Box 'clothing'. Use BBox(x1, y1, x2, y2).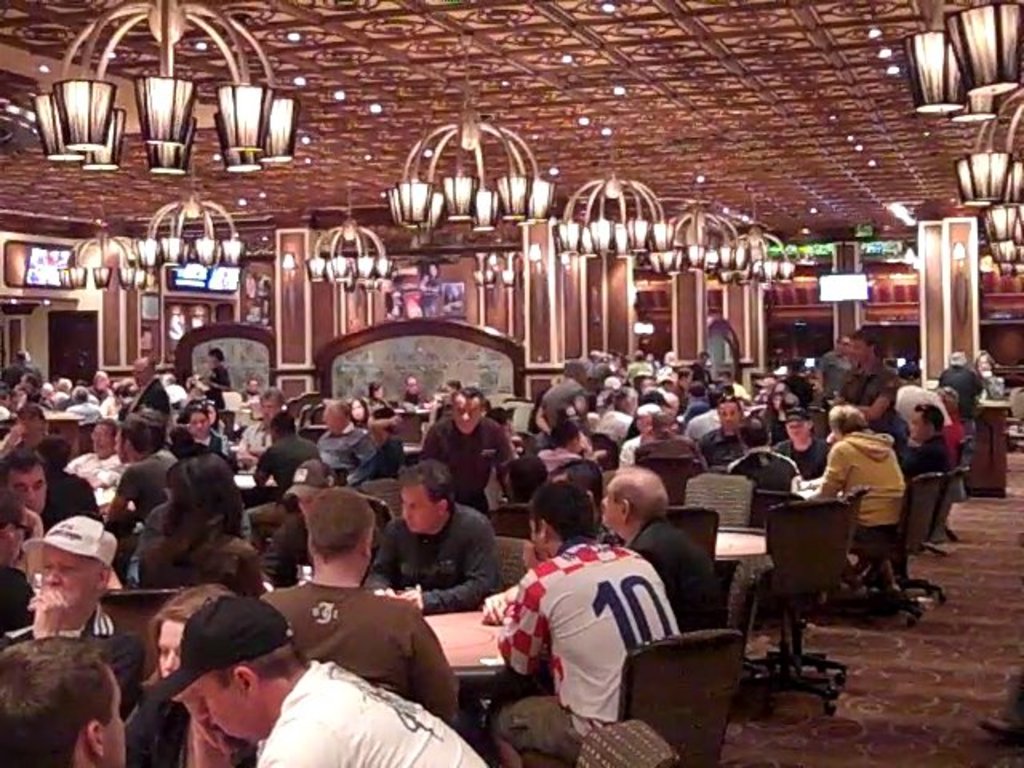
BBox(40, 466, 109, 534).
